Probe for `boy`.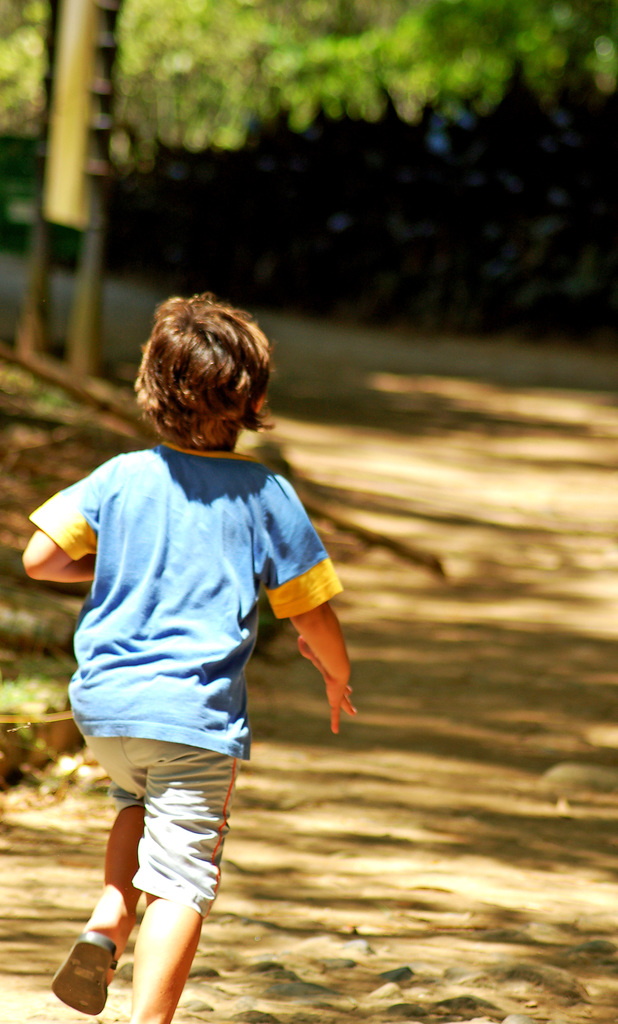
Probe result: bbox=(12, 293, 363, 1023).
